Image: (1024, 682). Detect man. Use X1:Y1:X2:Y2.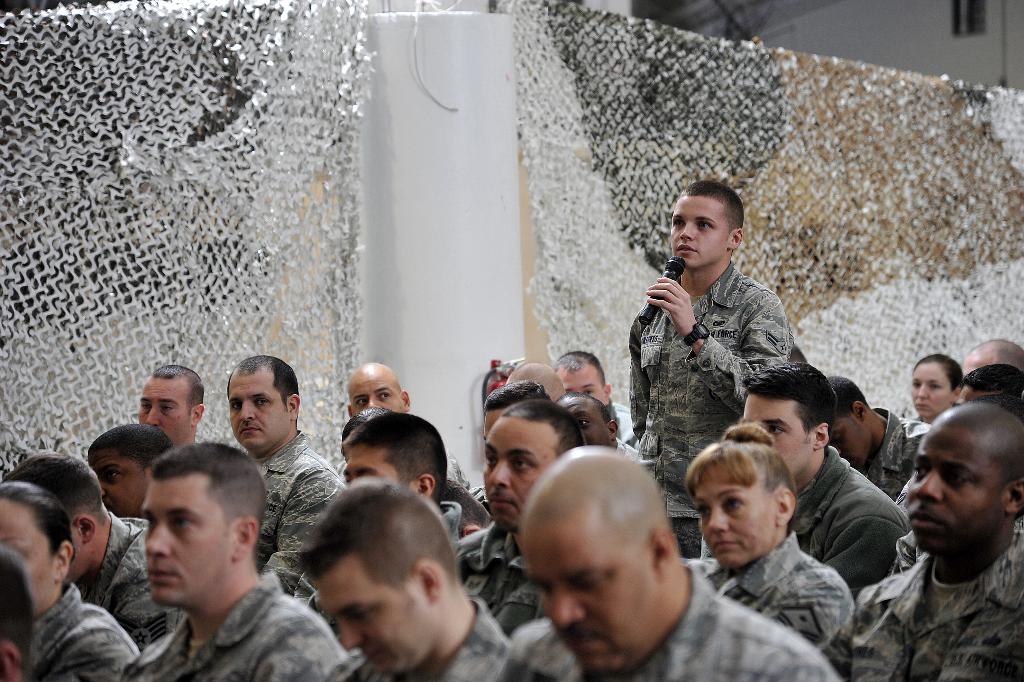
626:178:793:556.
